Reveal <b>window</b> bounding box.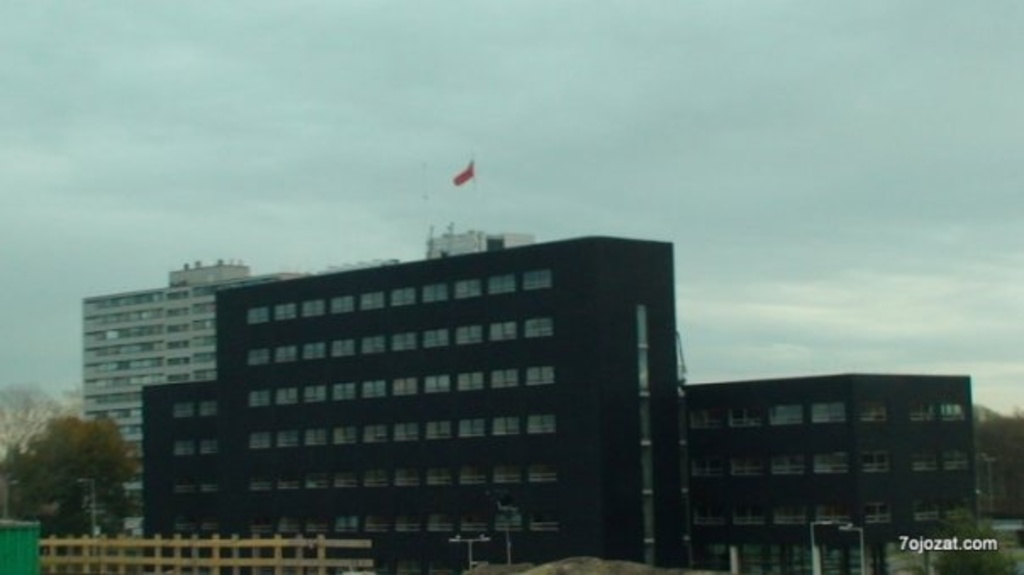
Revealed: BBox(524, 317, 553, 338).
